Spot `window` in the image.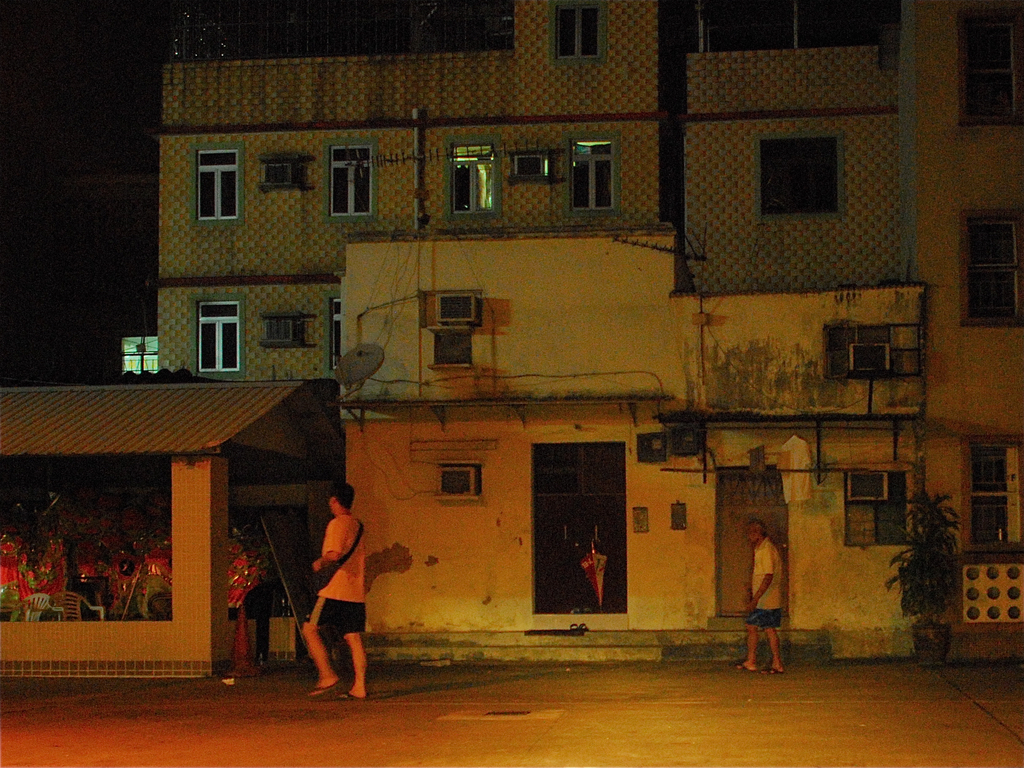
`window` found at (left=438, top=135, right=502, bottom=221).
